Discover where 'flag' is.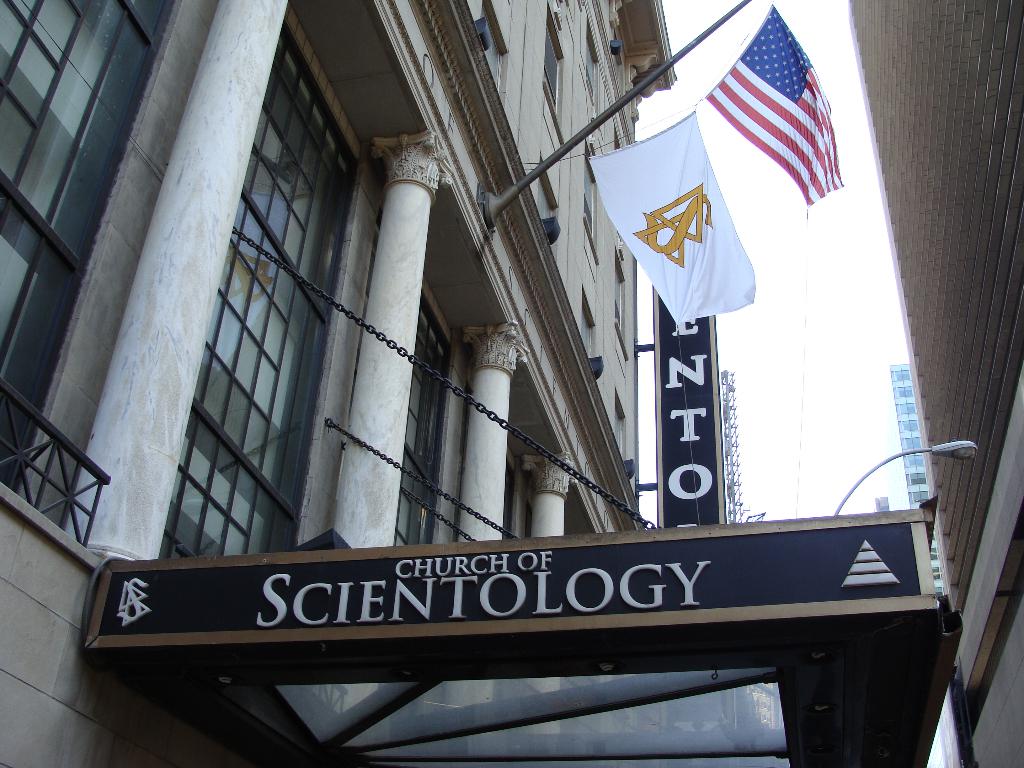
Discovered at 685/12/852/220.
